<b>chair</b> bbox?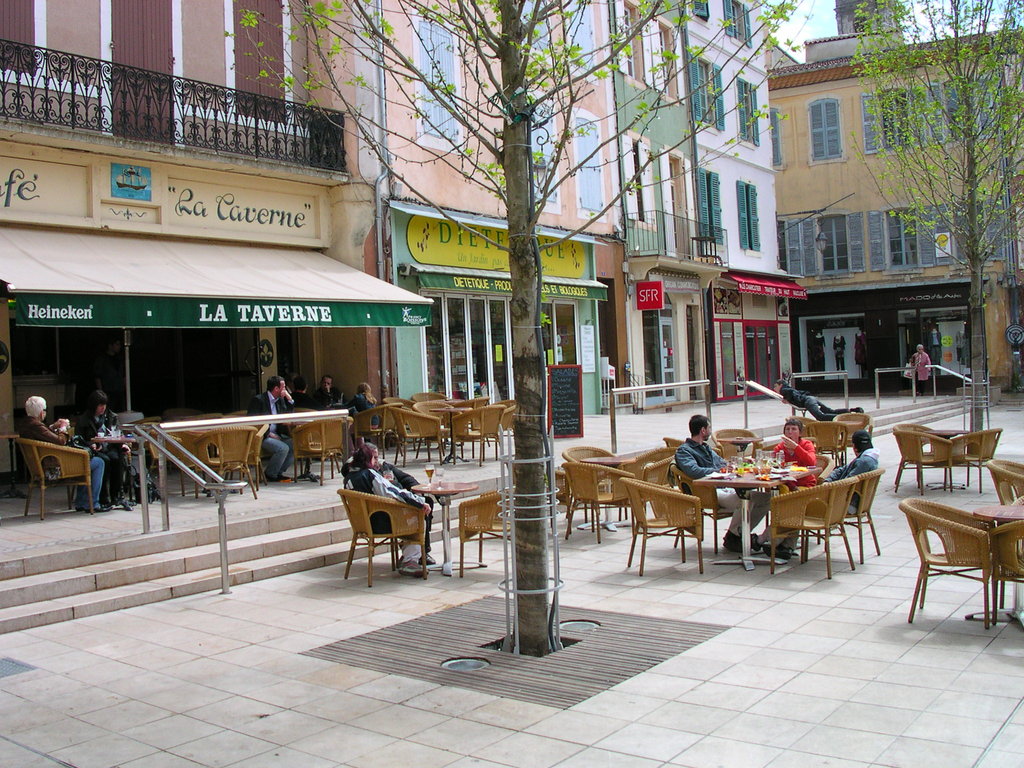
[940,424,1001,491]
